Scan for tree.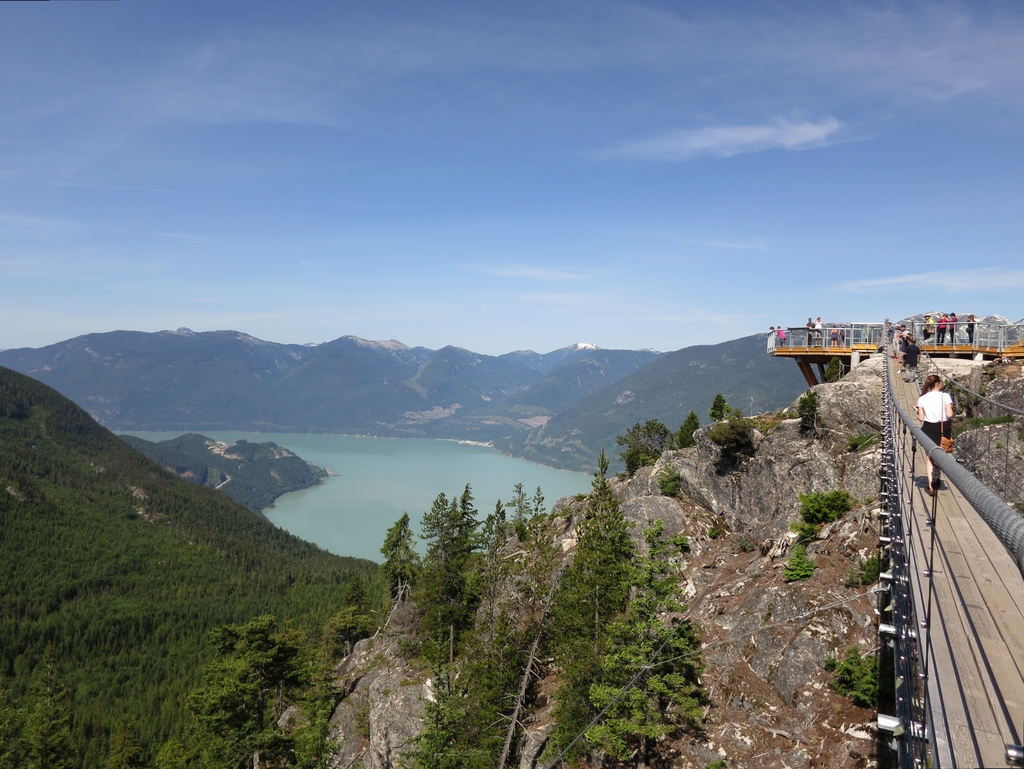
Scan result: <region>707, 411, 748, 450</region>.
